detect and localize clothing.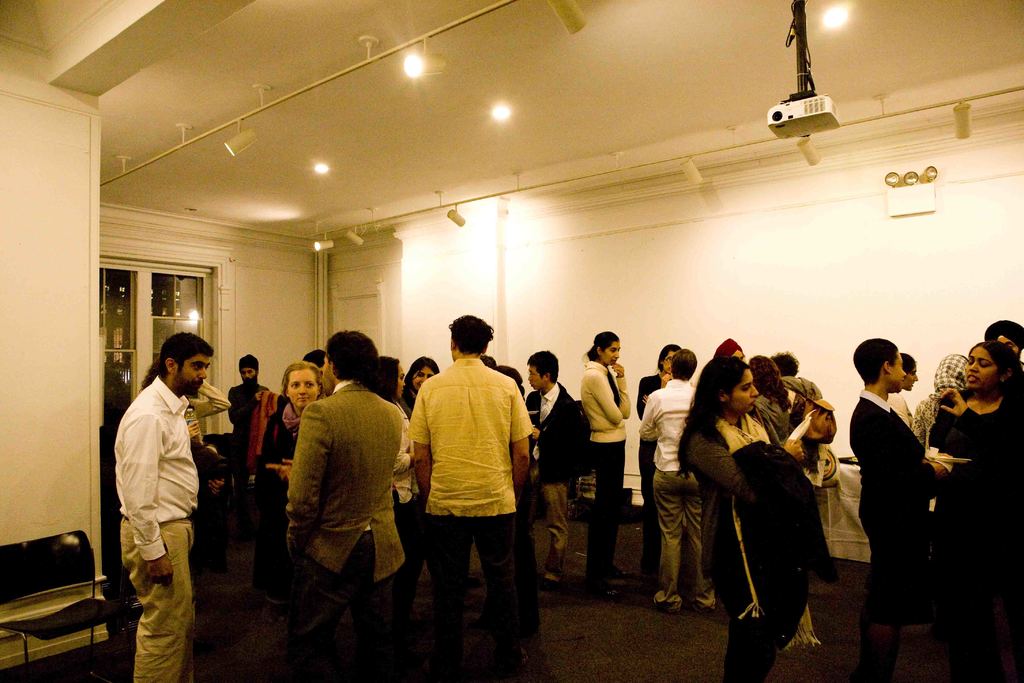
Localized at x1=726, y1=595, x2=801, y2=682.
